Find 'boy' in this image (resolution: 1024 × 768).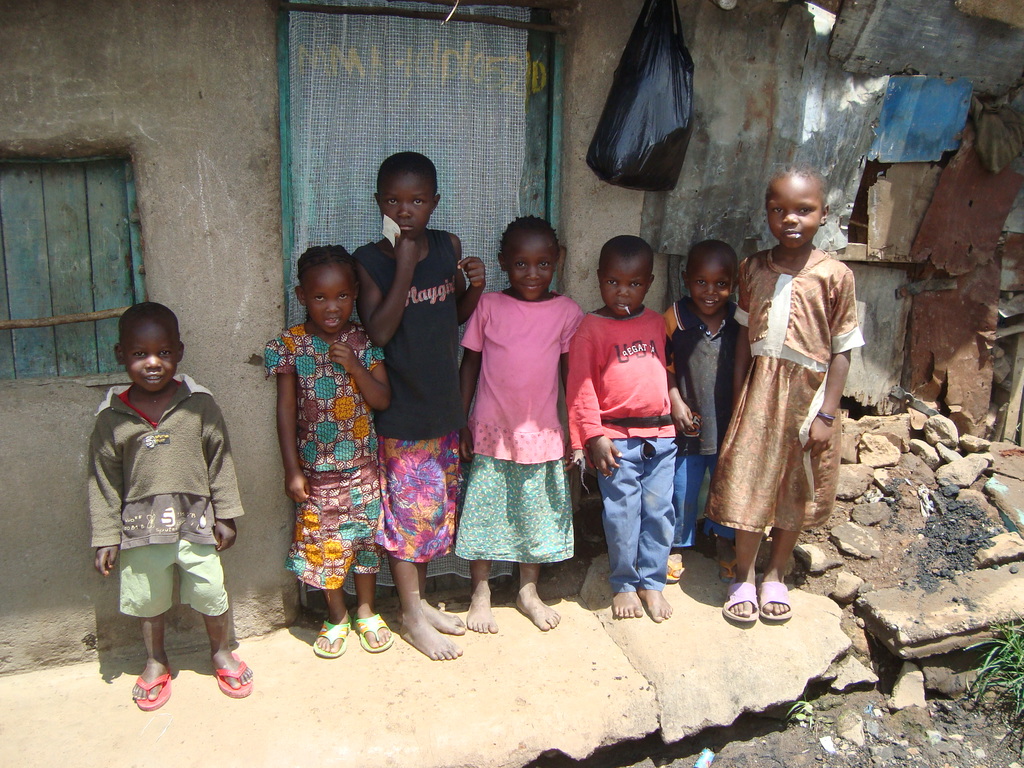
663 239 735 582.
